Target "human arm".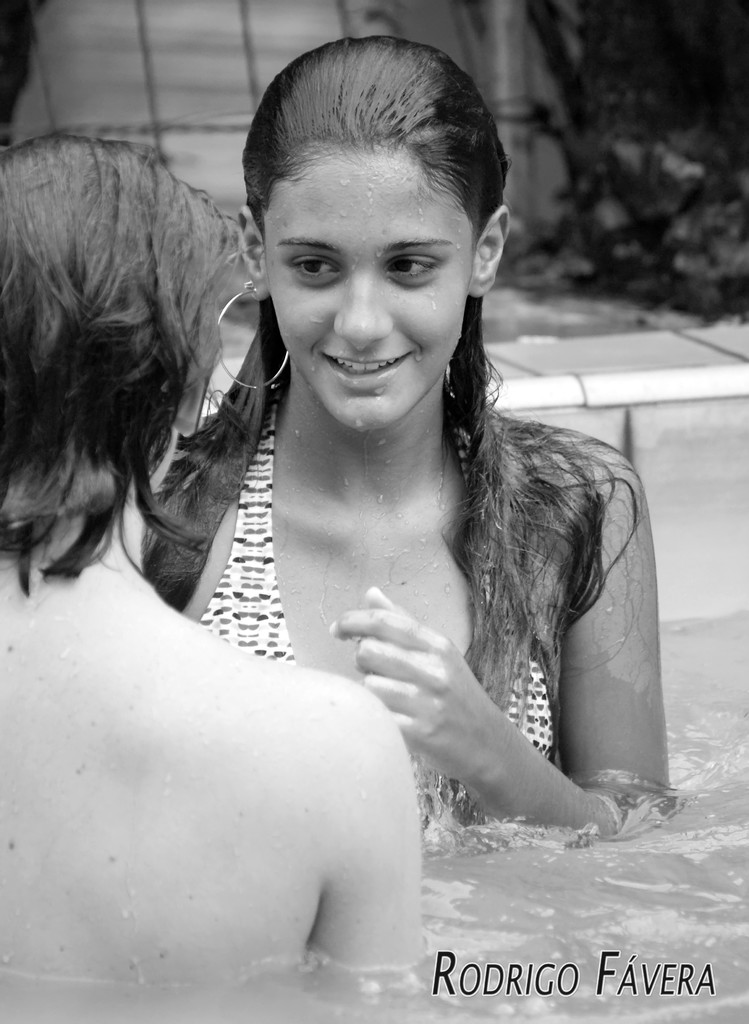
Target region: Rect(307, 686, 424, 970).
